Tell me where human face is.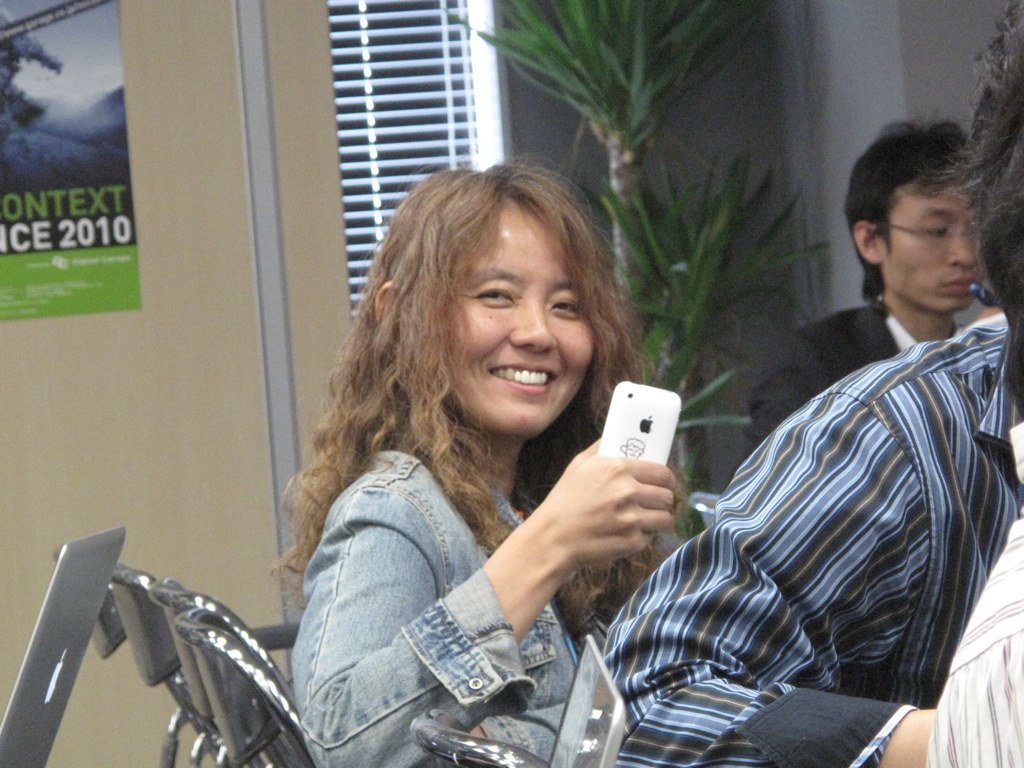
human face is at l=444, t=202, r=598, b=437.
